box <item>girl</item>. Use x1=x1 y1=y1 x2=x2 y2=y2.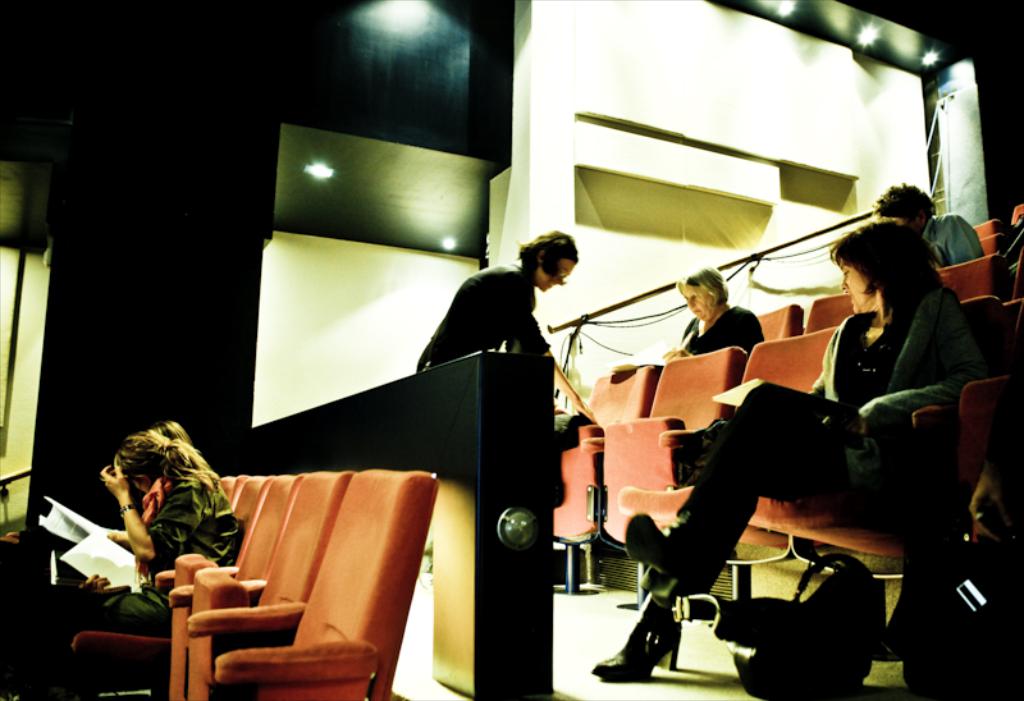
x1=15 y1=420 x2=243 y2=700.
